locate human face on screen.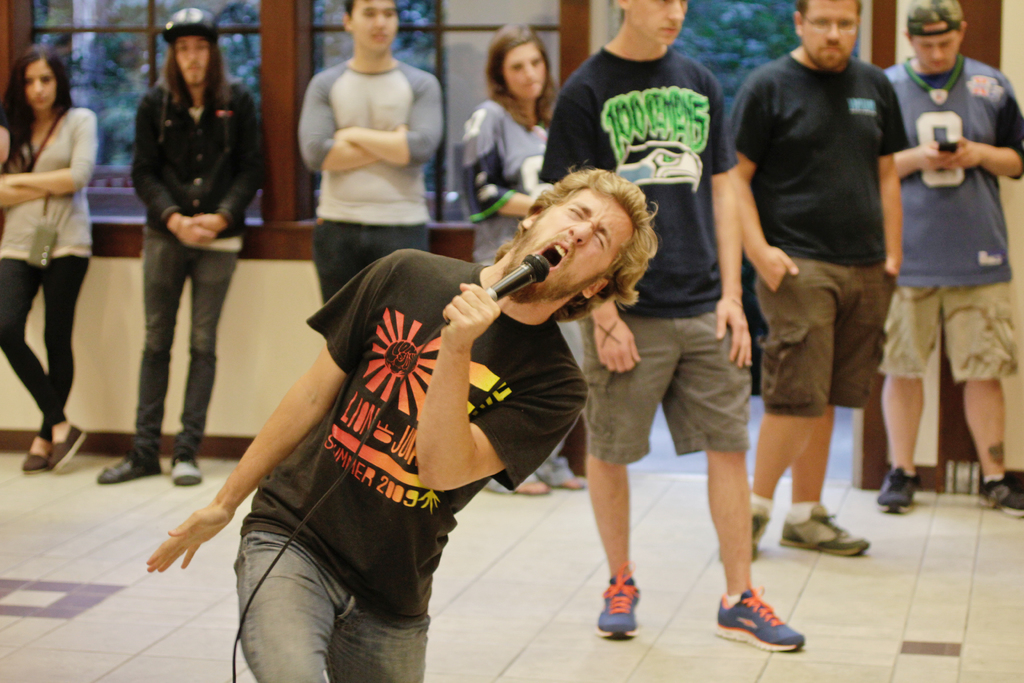
On screen at [left=27, top=62, right=56, bottom=108].
